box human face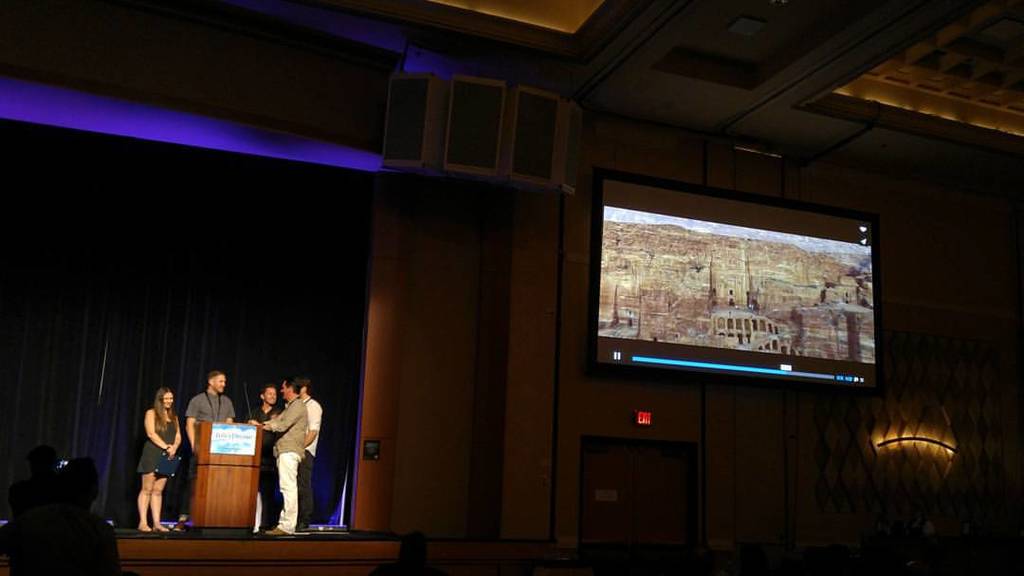
213,374,227,391
